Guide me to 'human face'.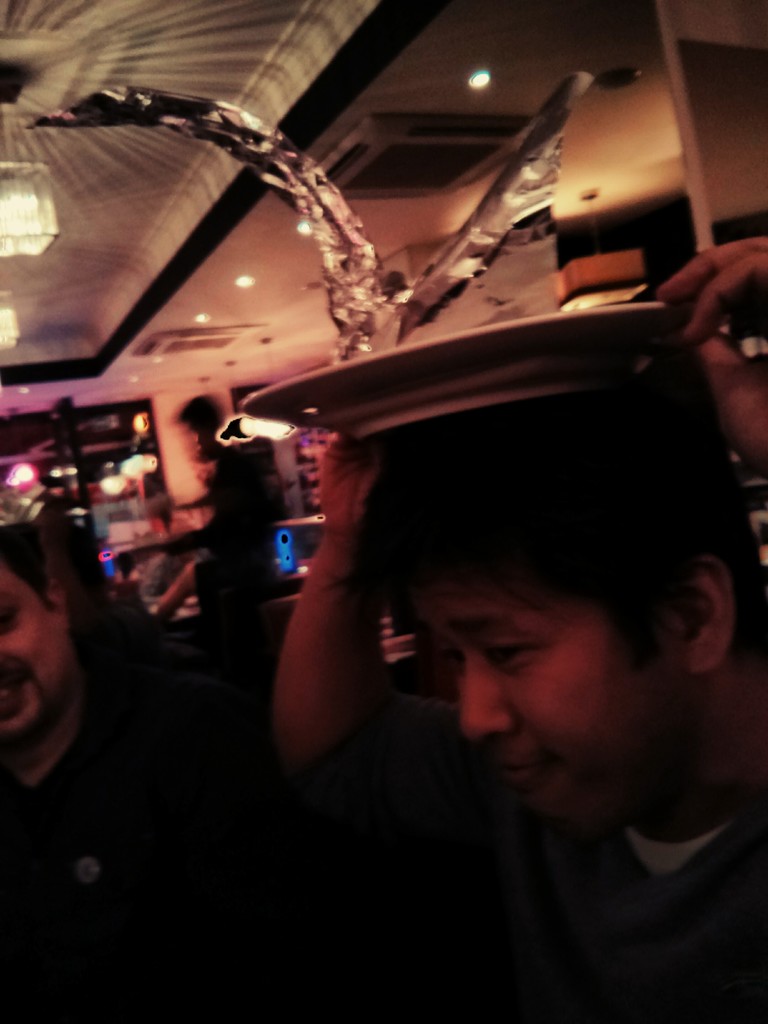
Guidance: 420:599:694:823.
